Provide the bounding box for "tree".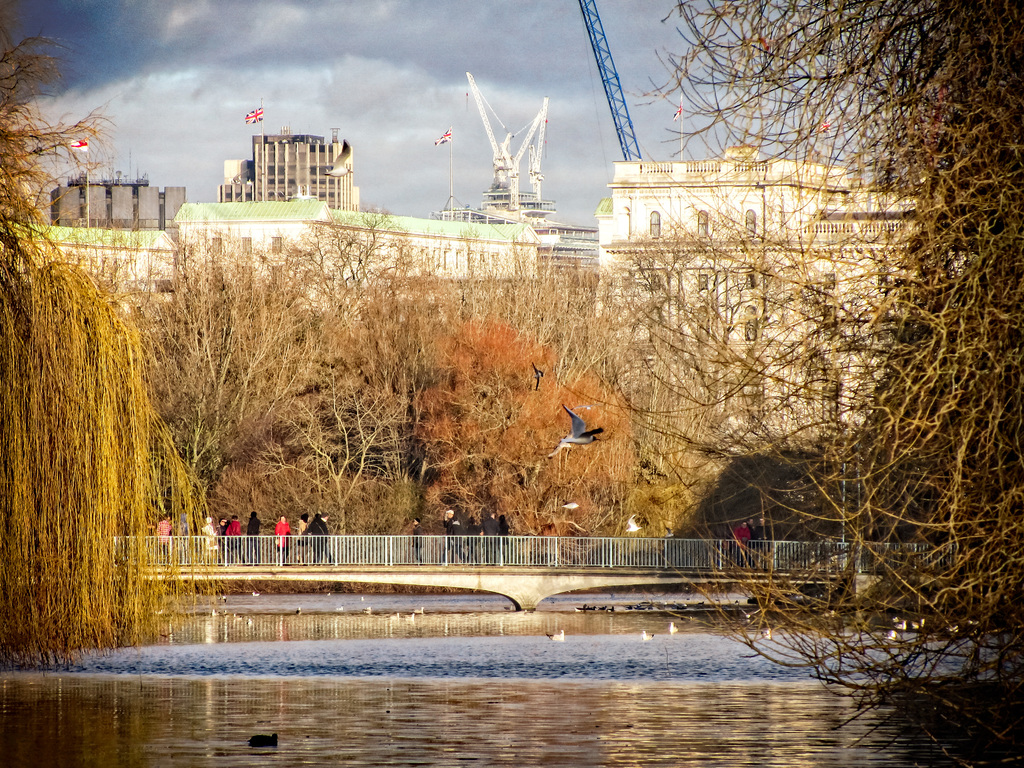
l=605, t=0, r=1023, b=767.
